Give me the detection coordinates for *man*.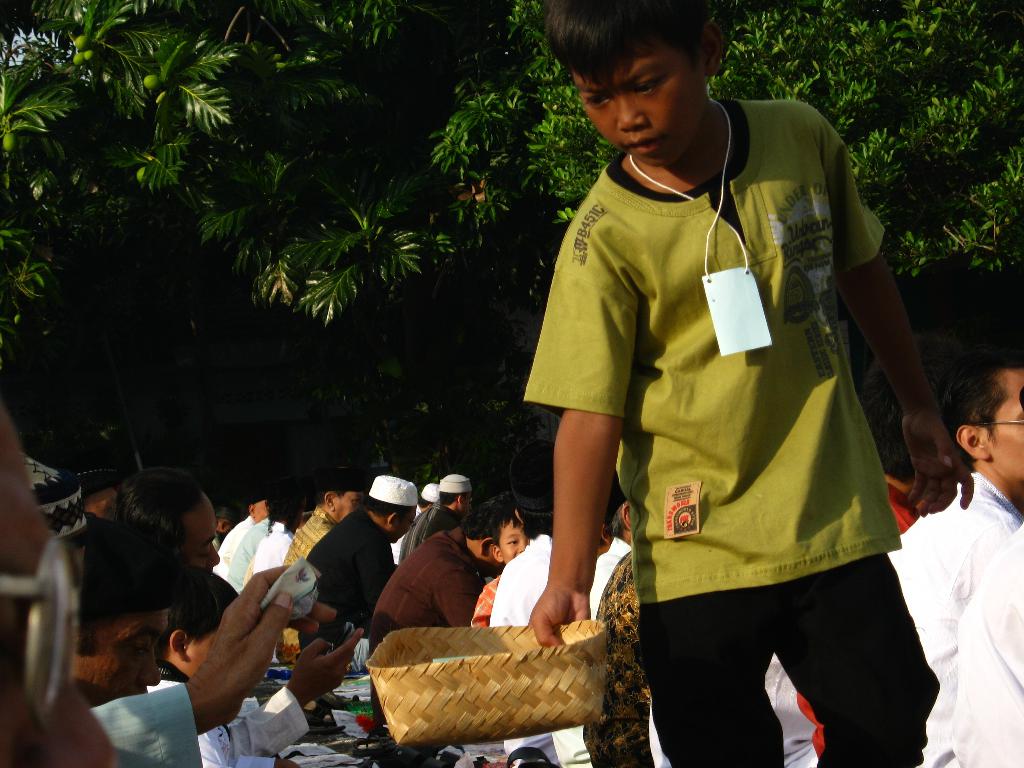
Rect(0, 400, 120, 767).
